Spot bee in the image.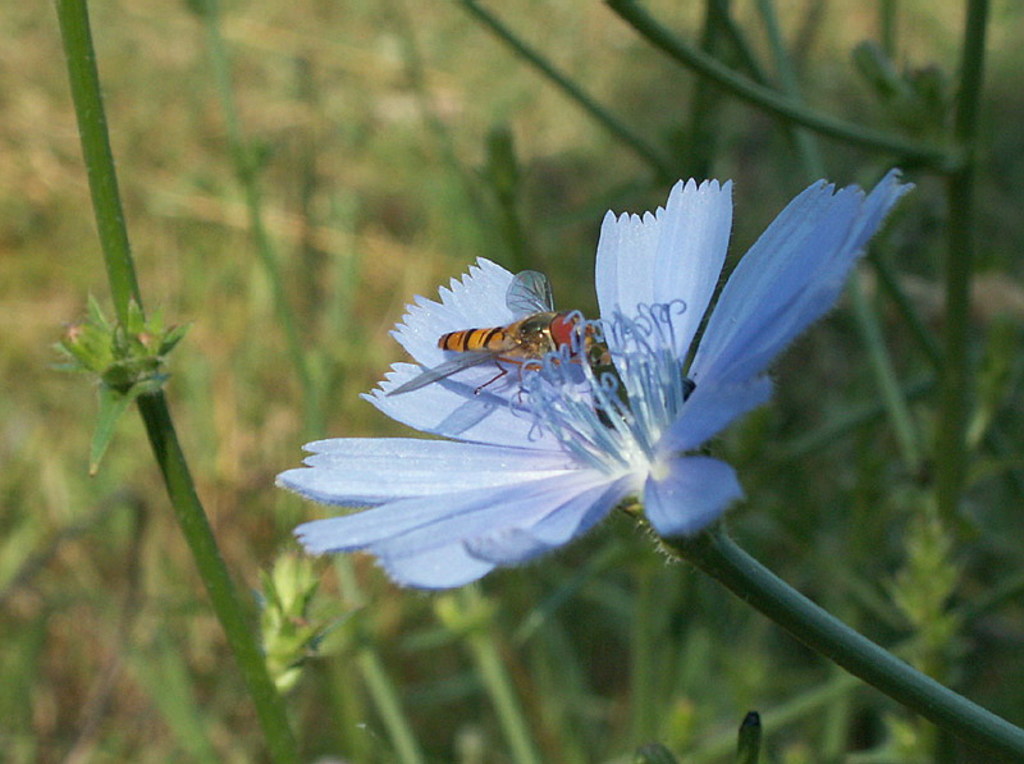
bee found at (413, 265, 626, 411).
